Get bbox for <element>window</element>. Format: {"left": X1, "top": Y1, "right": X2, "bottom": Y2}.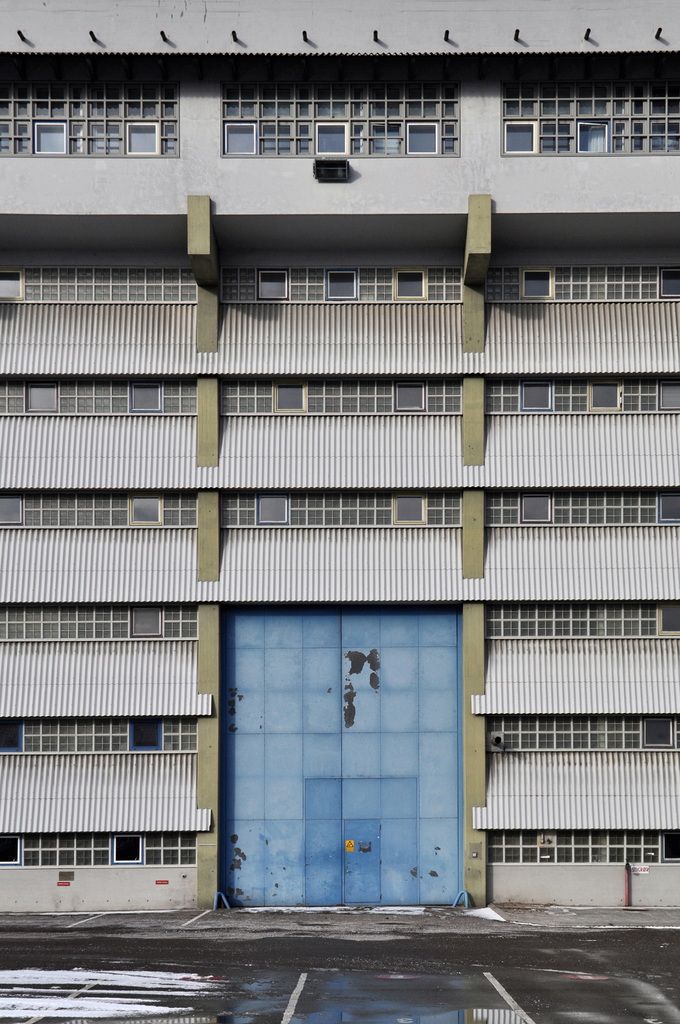
{"left": 502, "top": 63, "right": 679, "bottom": 161}.
